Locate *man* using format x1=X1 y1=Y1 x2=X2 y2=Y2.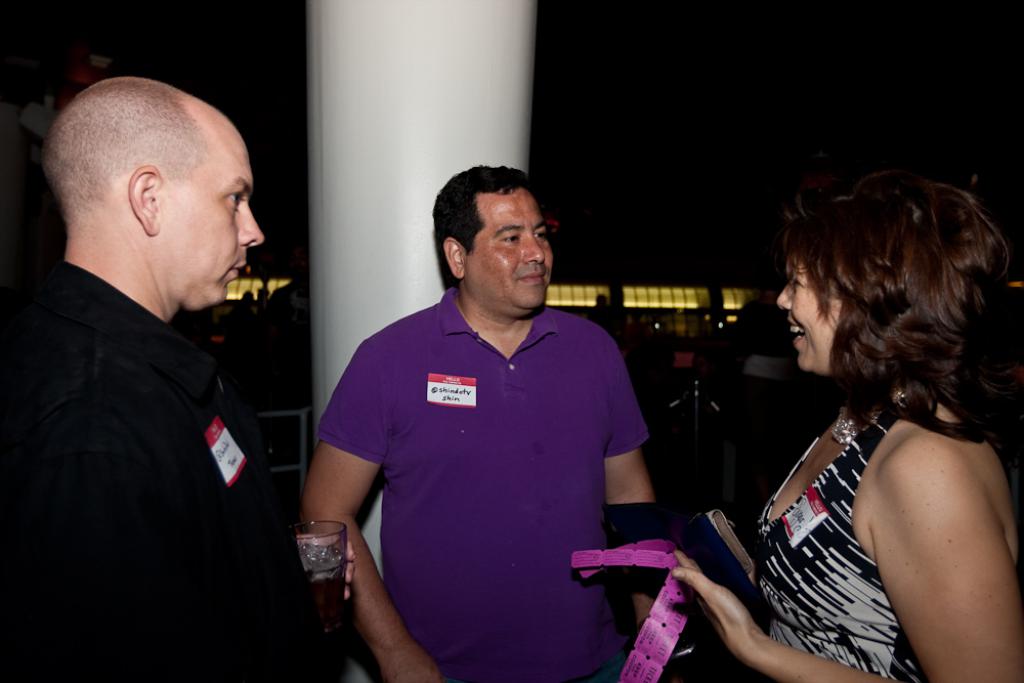
x1=0 y1=62 x2=355 y2=682.
